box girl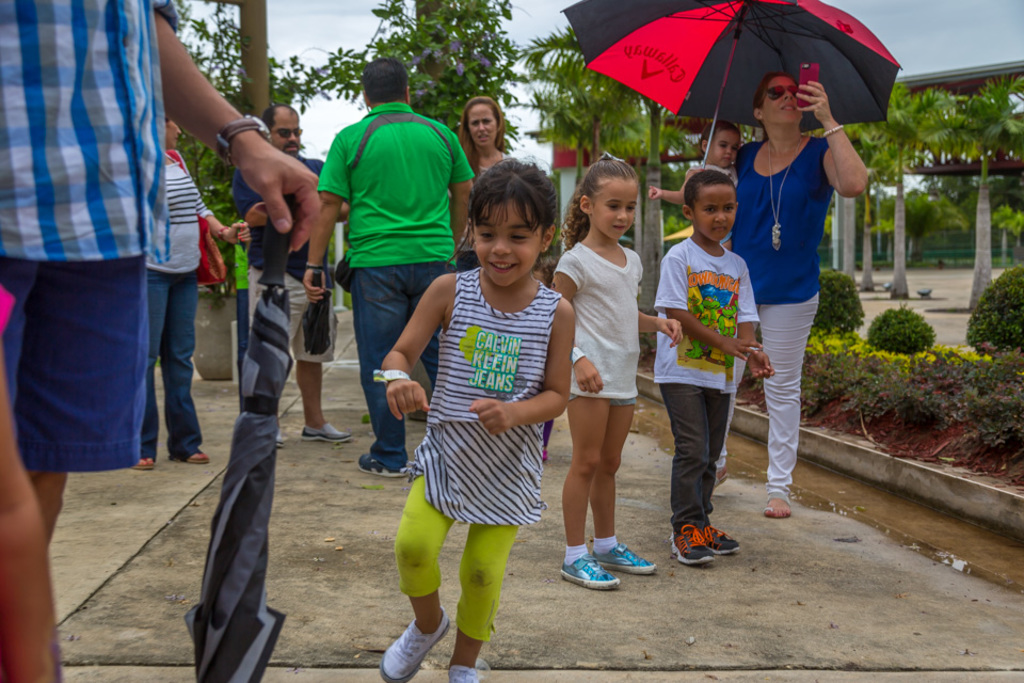
bbox=(645, 122, 741, 252)
